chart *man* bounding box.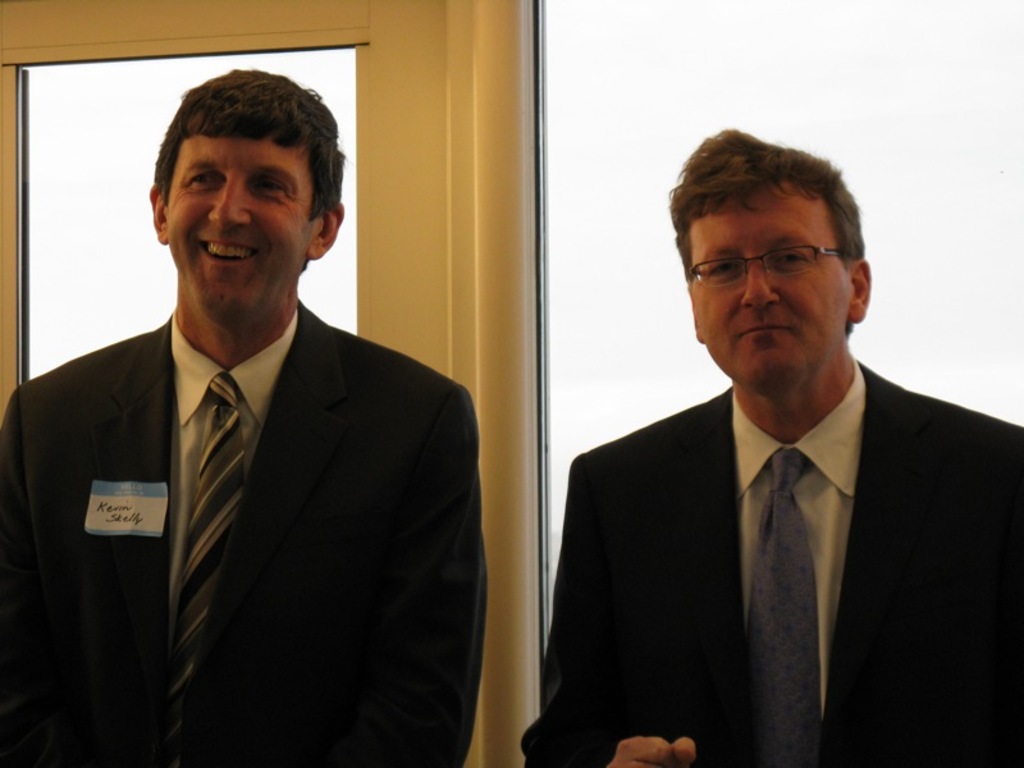
Charted: BBox(532, 184, 1005, 754).
